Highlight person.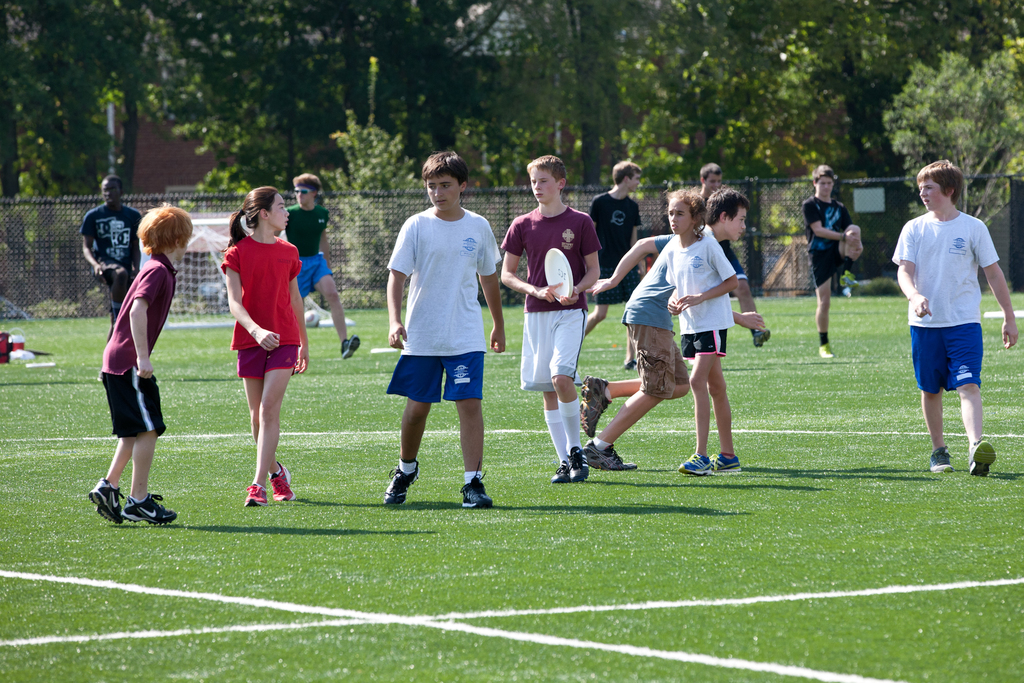
Highlighted region: l=88, t=206, r=174, b=525.
